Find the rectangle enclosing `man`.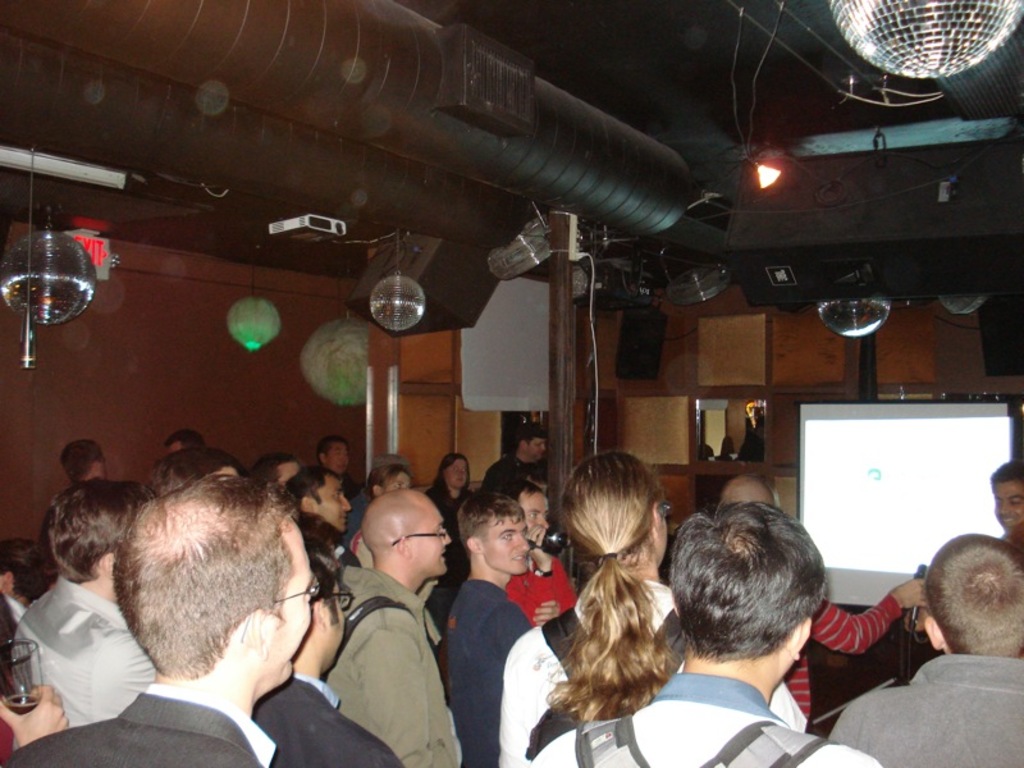
x1=0, y1=468, x2=312, y2=767.
